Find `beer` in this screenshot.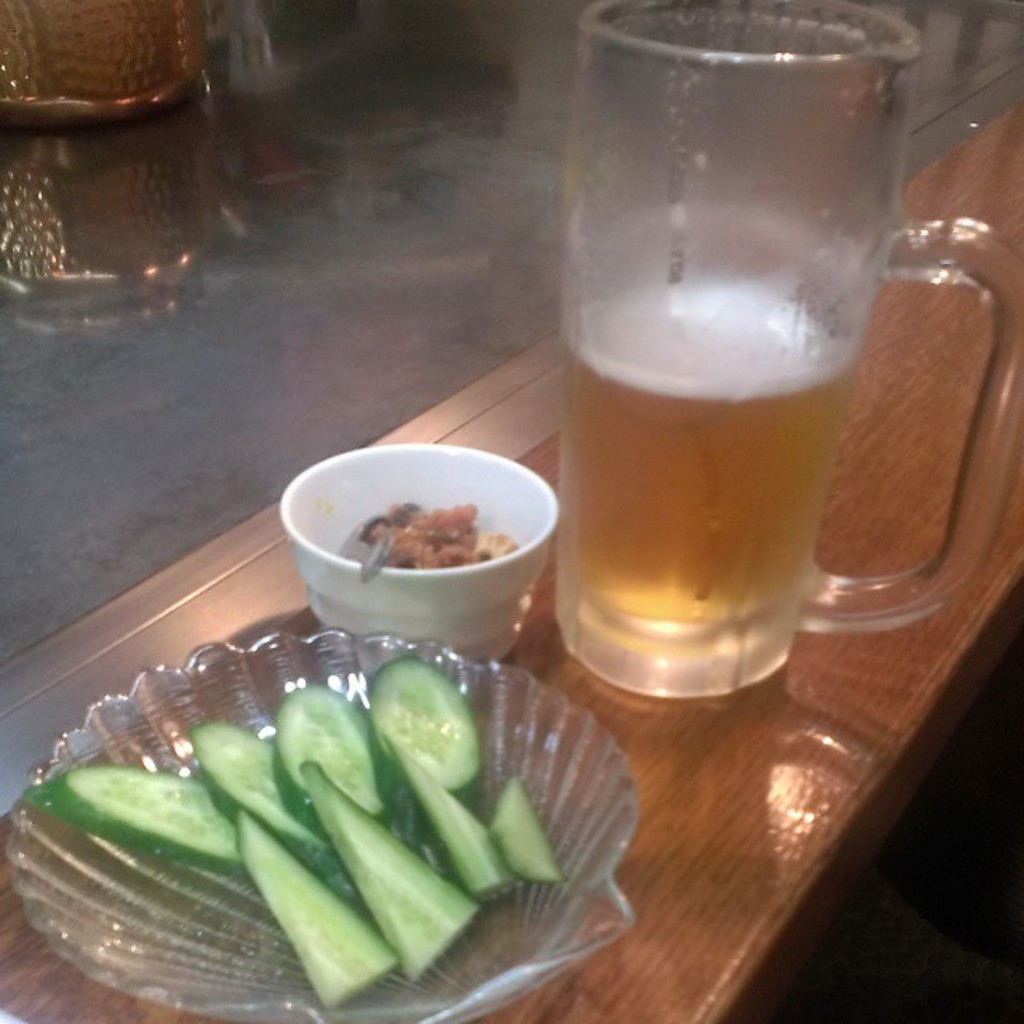
The bounding box for `beer` is [x1=568, y1=283, x2=850, y2=637].
